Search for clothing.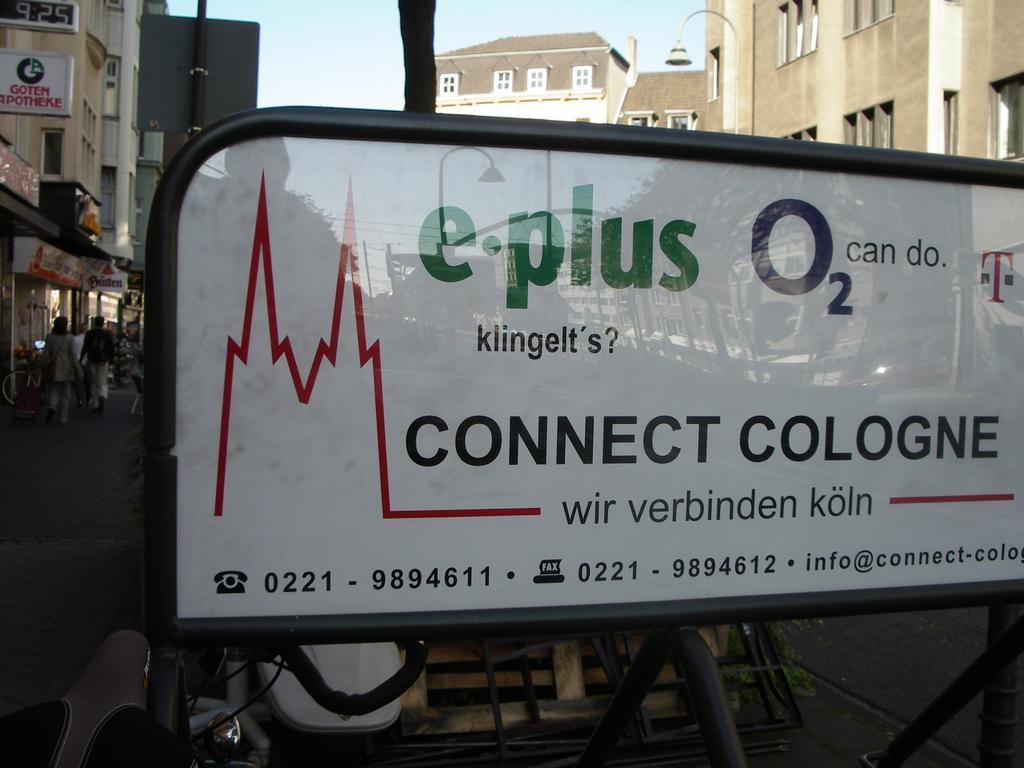
Found at 37, 326, 75, 426.
